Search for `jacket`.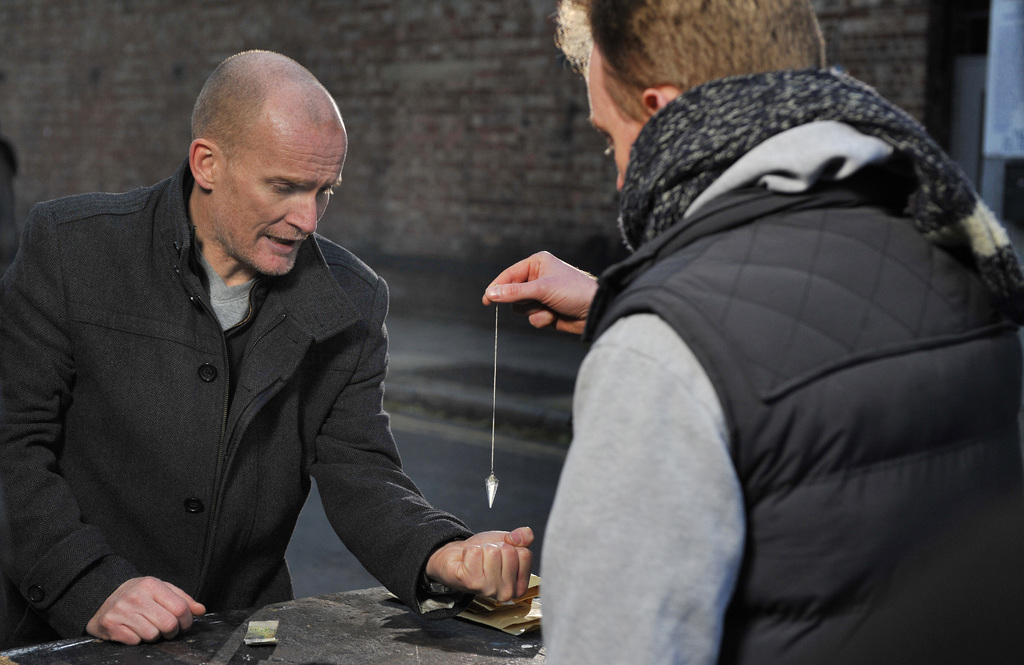
Found at BBox(582, 181, 1023, 664).
